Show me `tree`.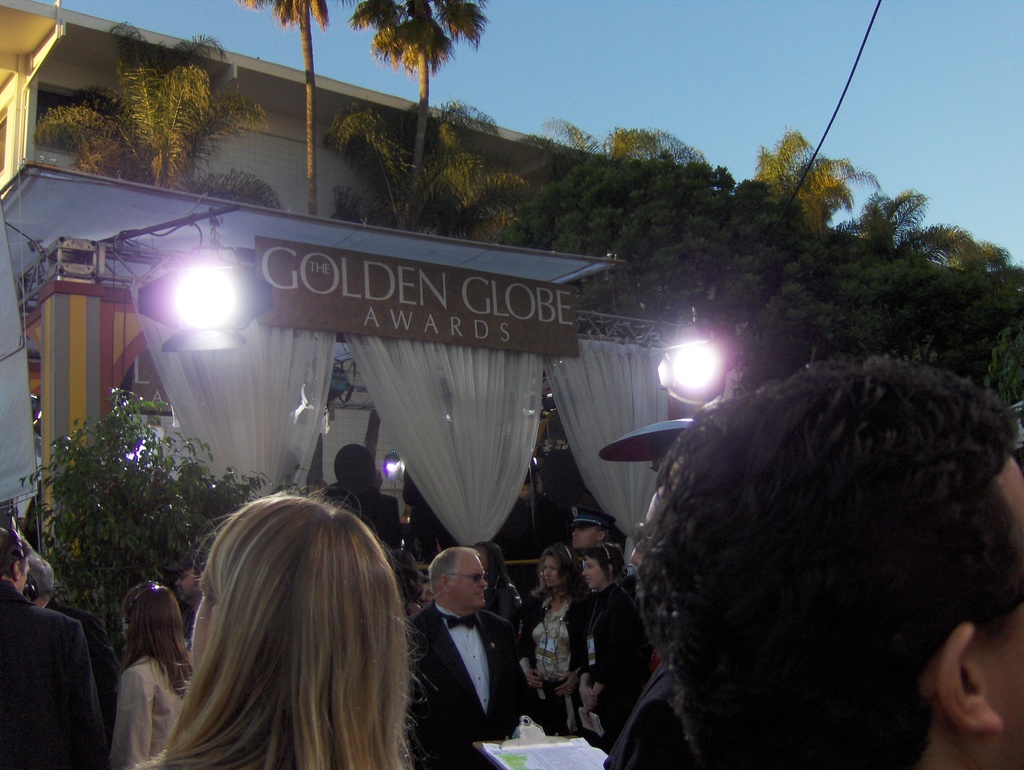
`tree` is here: Rect(238, 0, 344, 220).
